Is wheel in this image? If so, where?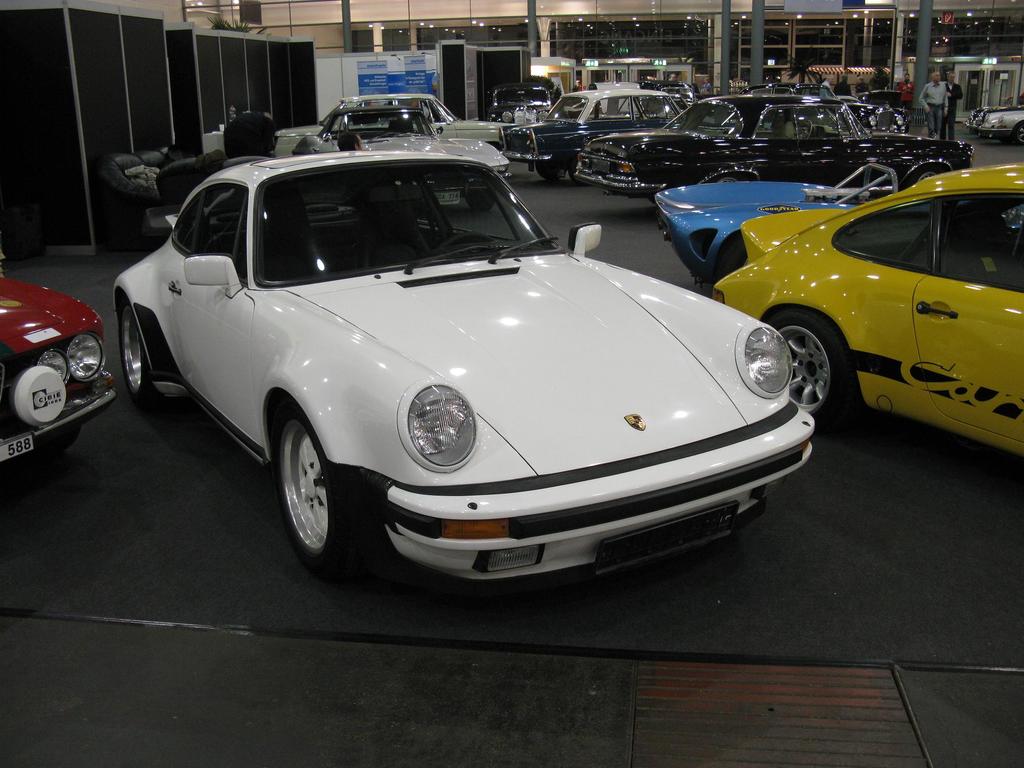
Yes, at bbox=(710, 172, 744, 183).
